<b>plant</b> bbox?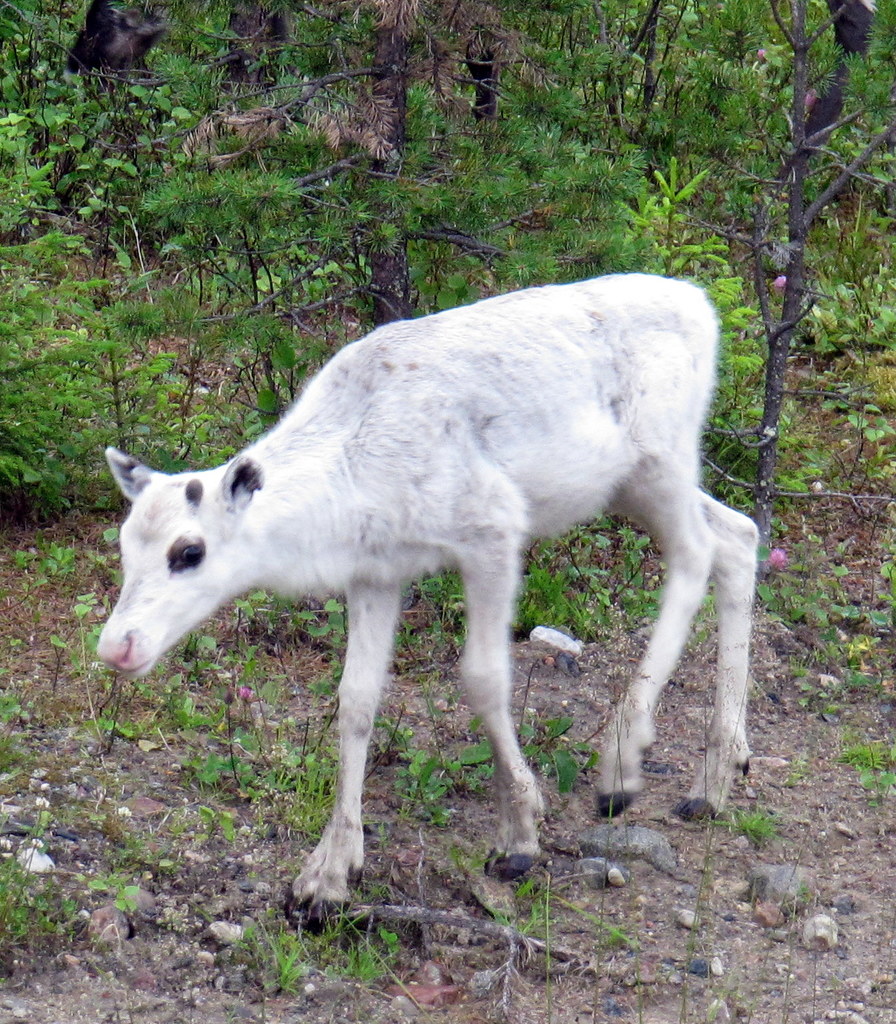
box(3, 837, 69, 975)
